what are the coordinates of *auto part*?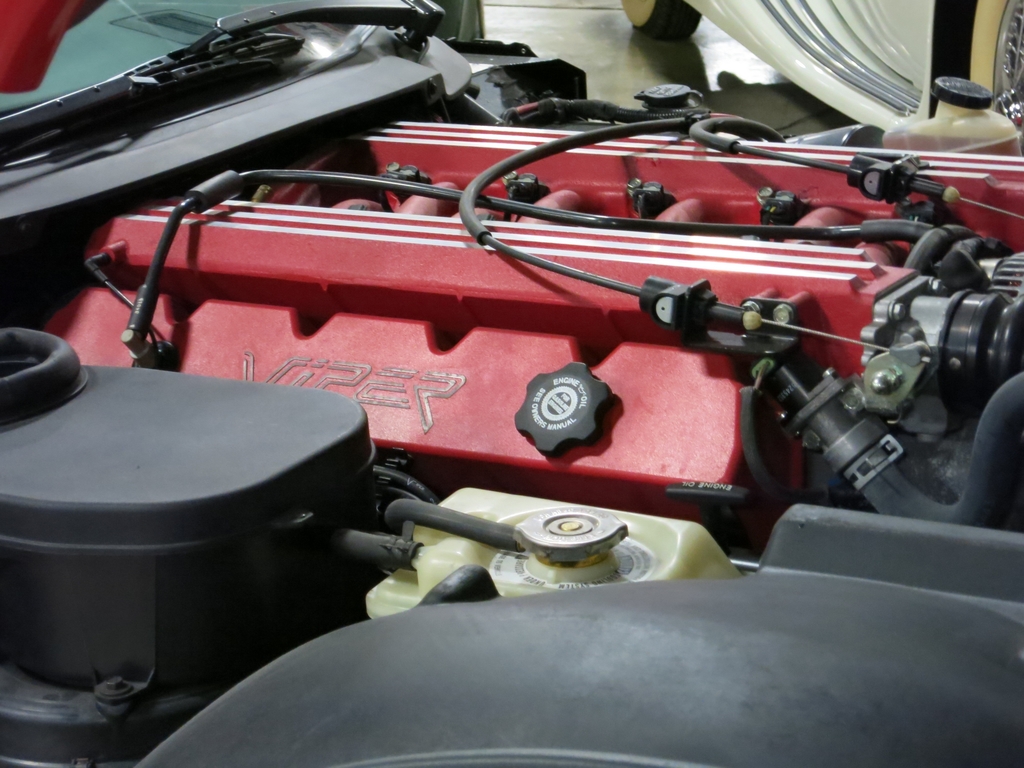
(left=0, top=0, right=1023, bottom=767).
